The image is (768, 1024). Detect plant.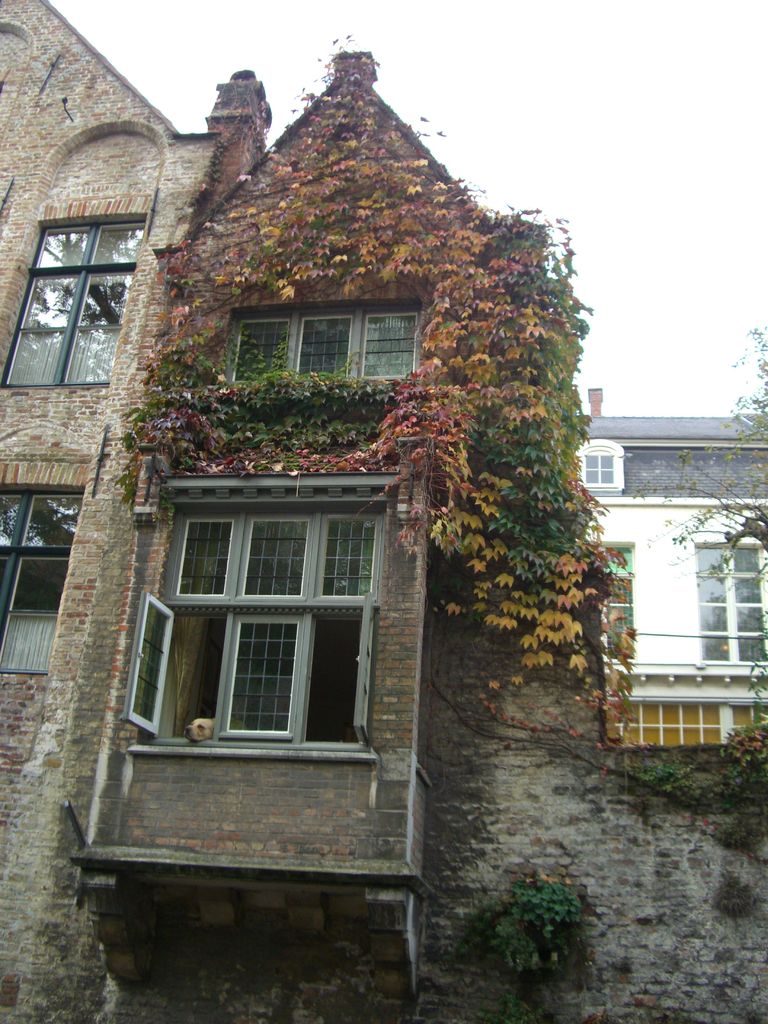
Detection: bbox(639, 760, 704, 810).
